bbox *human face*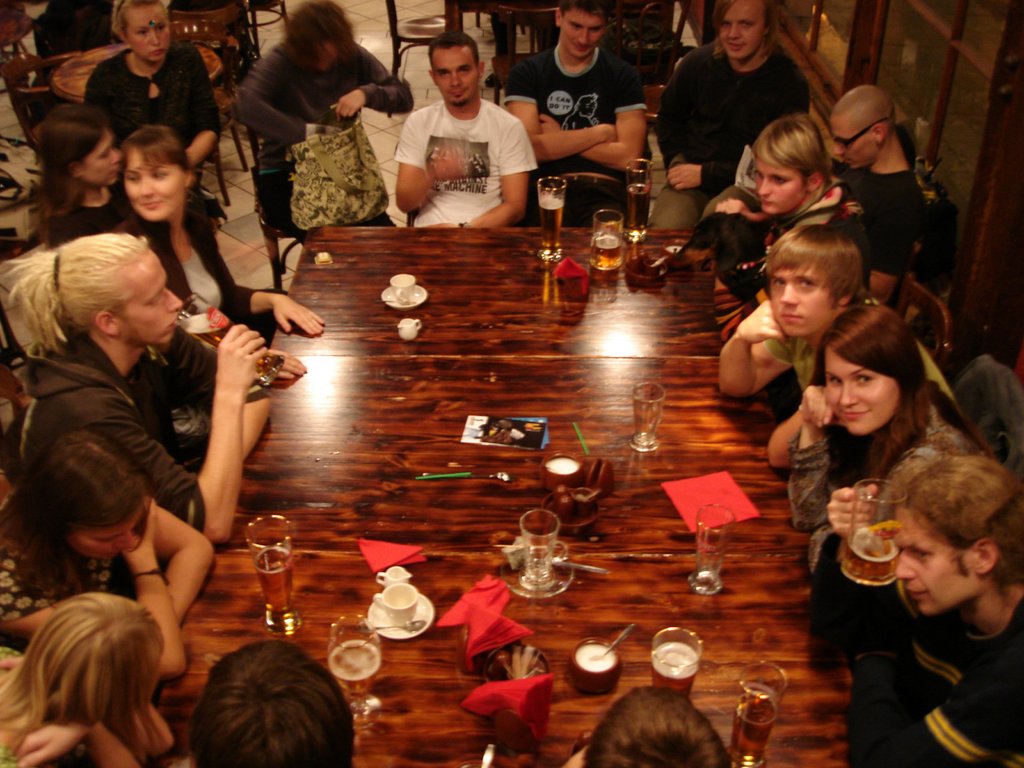
<box>771,264,841,336</box>
